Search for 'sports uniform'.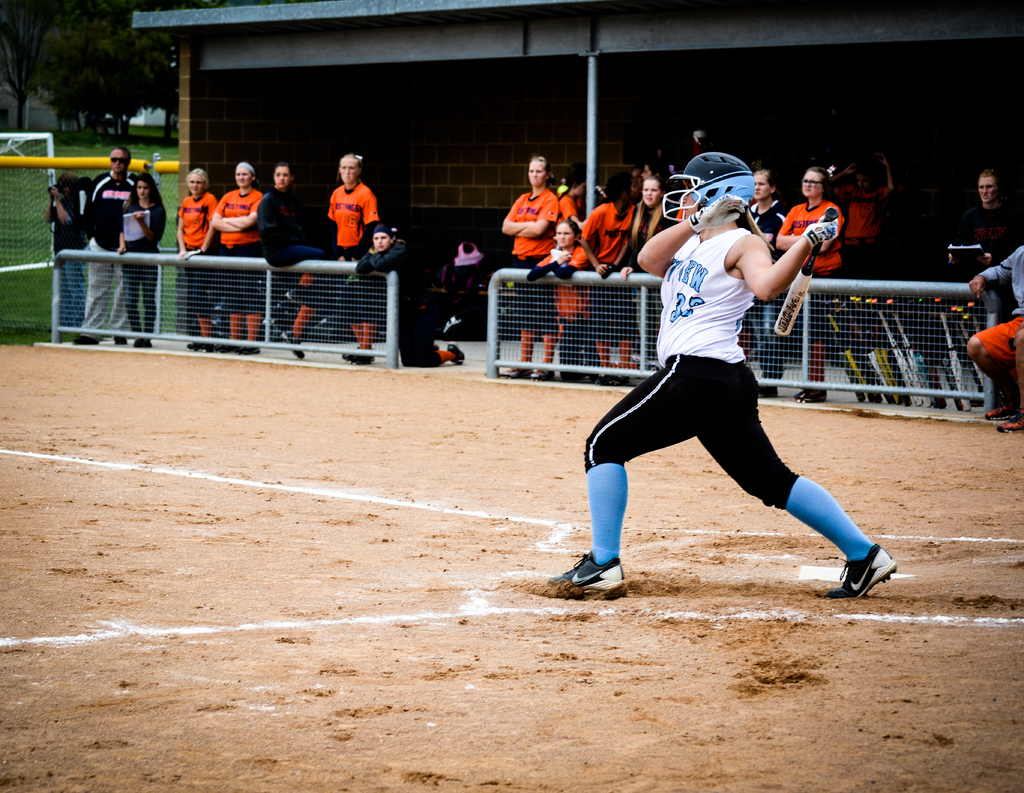
Found at <region>507, 190, 556, 385</region>.
